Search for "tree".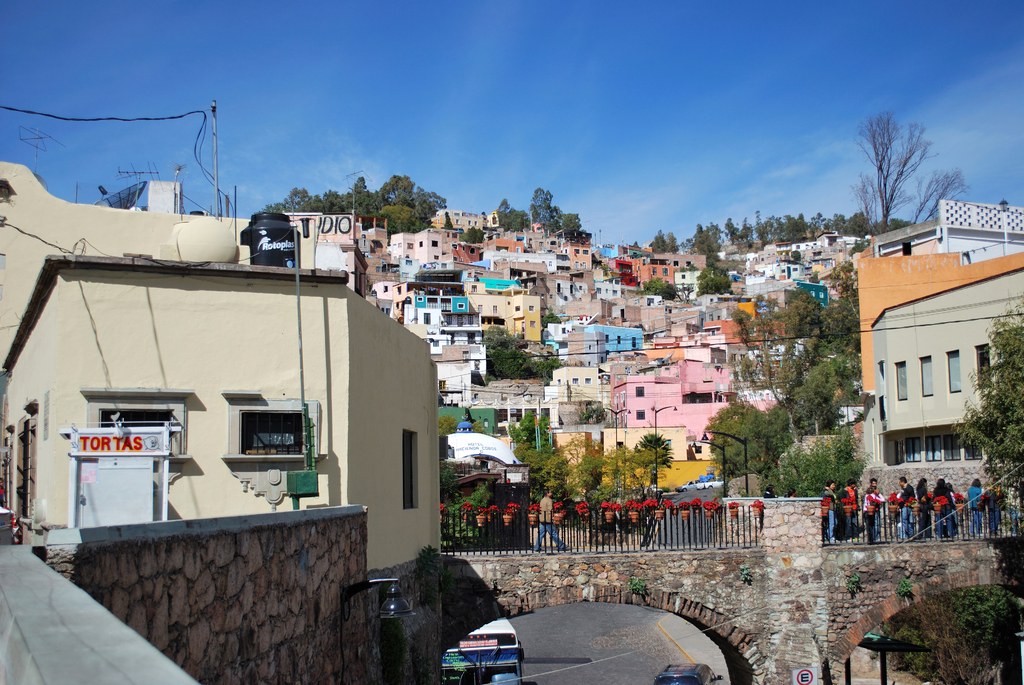
Found at Rect(879, 583, 1023, 684).
